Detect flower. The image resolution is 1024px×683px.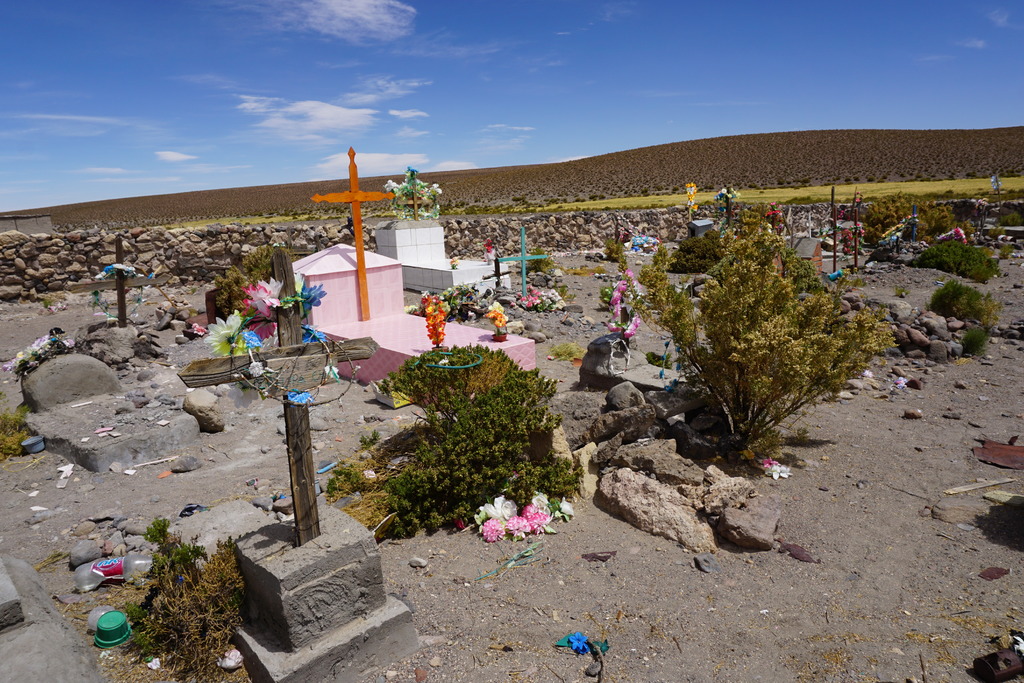
[204, 311, 249, 364].
